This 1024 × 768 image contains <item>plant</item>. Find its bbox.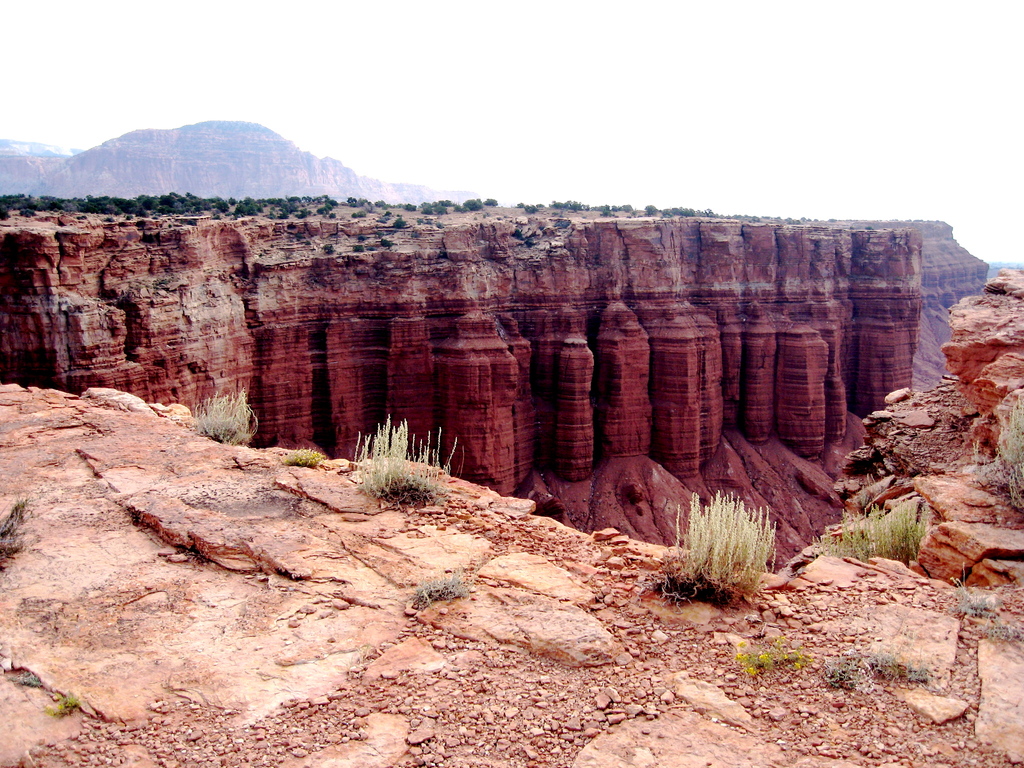
bbox=(970, 392, 1023, 504).
